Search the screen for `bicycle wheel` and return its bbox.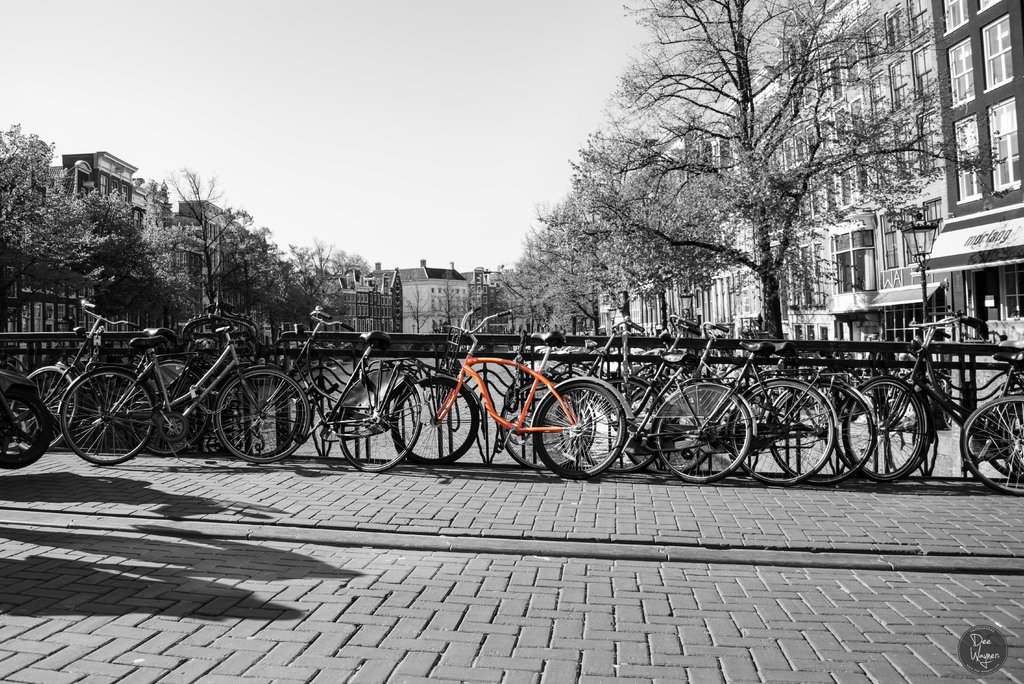
Found: locate(727, 379, 838, 482).
